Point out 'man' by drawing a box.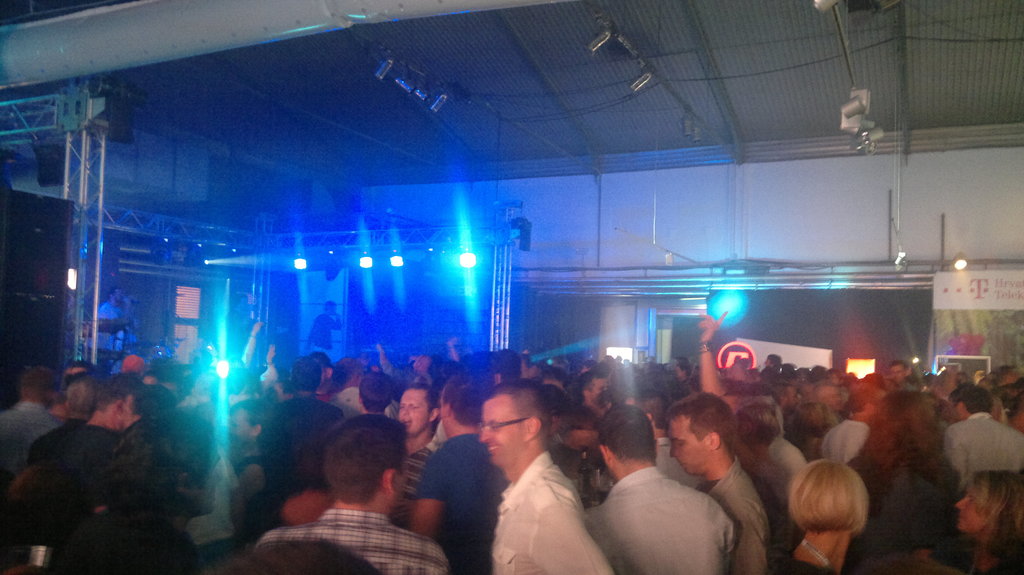
Rect(38, 365, 168, 537).
